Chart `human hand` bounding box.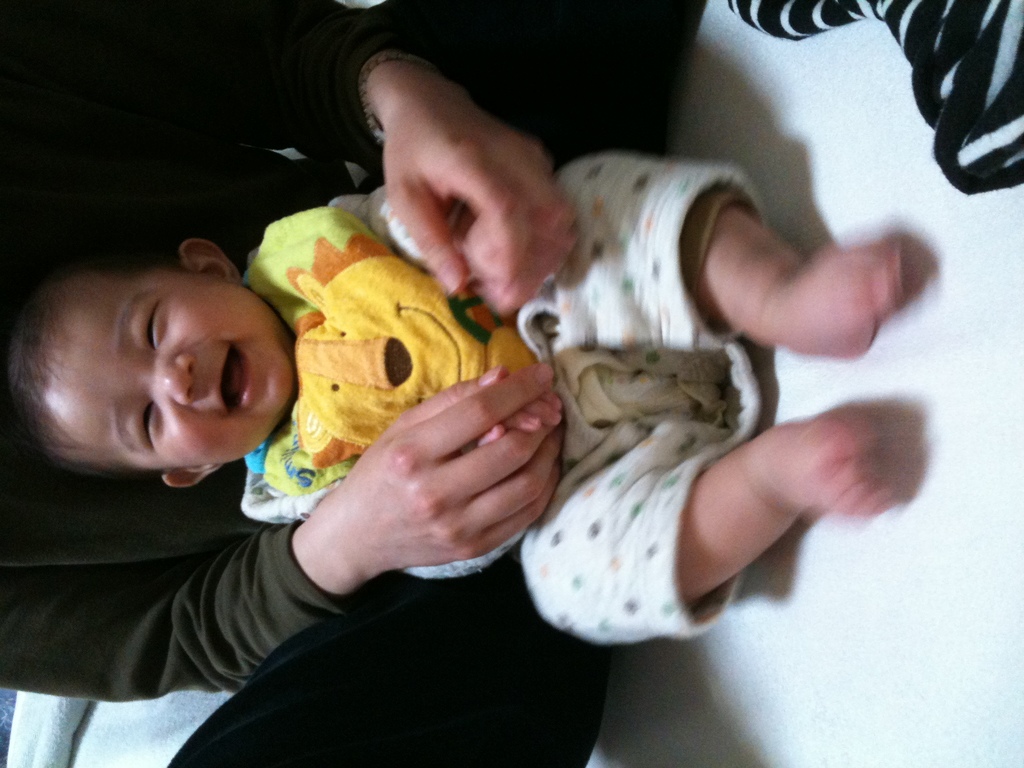
Charted: x1=380, y1=102, x2=578, y2=319.
